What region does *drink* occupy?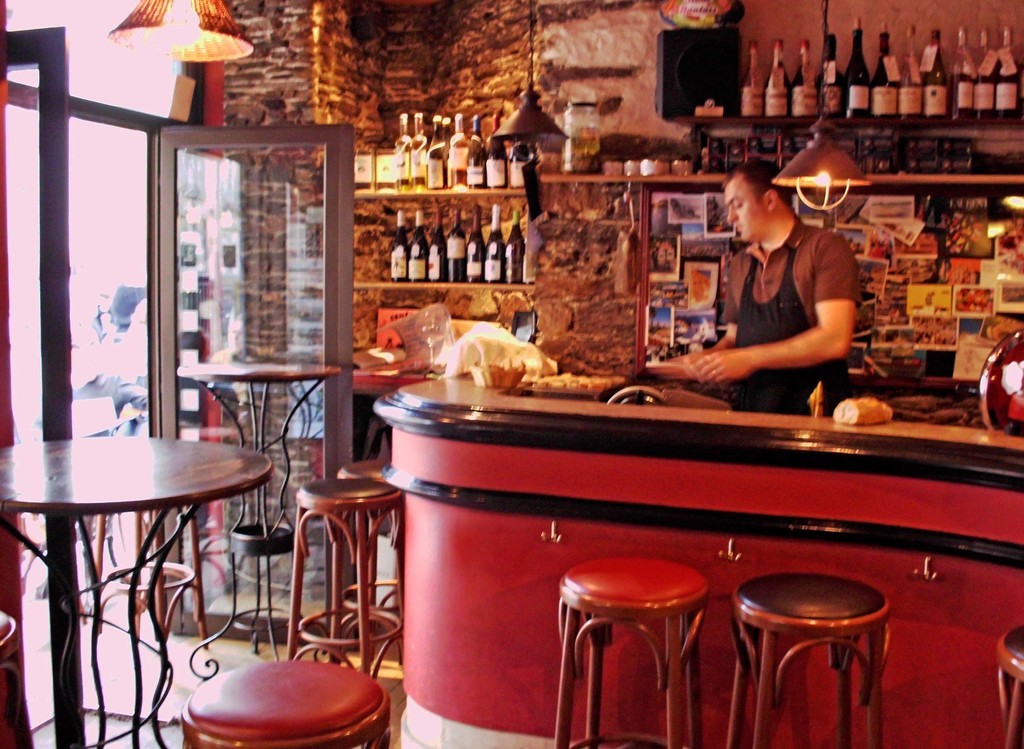
rect(390, 223, 413, 280).
